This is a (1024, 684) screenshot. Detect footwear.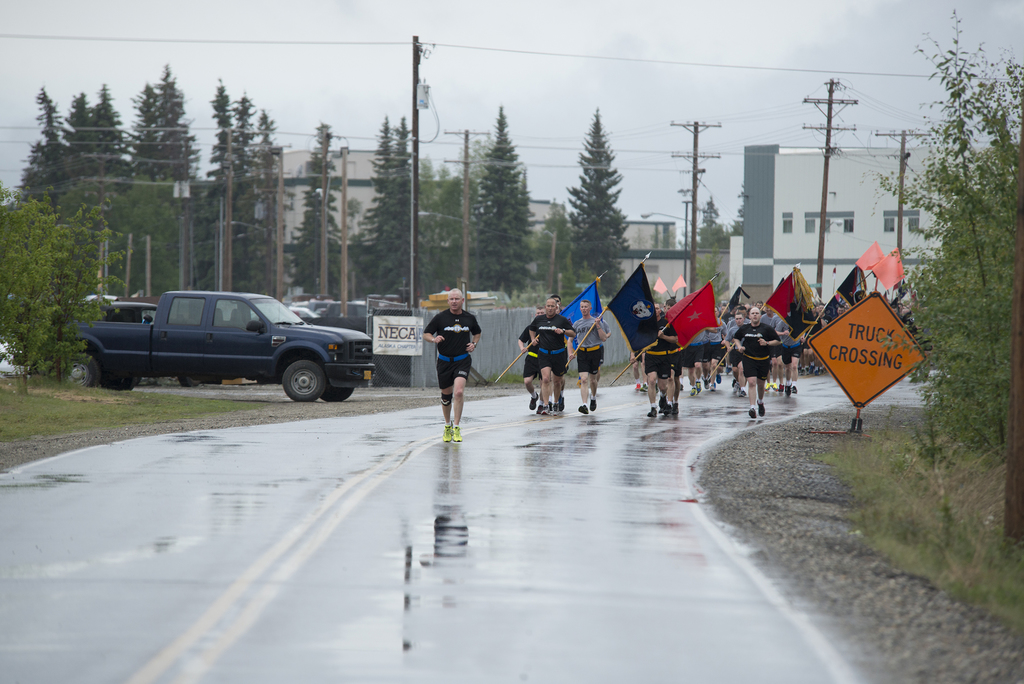
bbox=[580, 402, 589, 415].
